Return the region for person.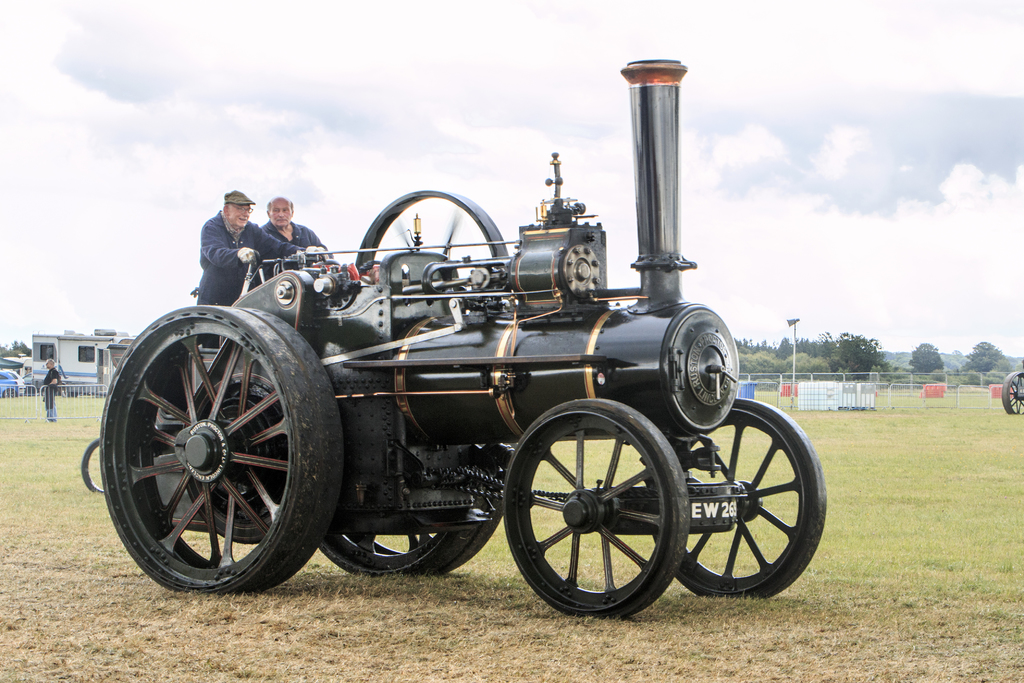
{"left": 36, "top": 356, "right": 63, "bottom": 417}.
